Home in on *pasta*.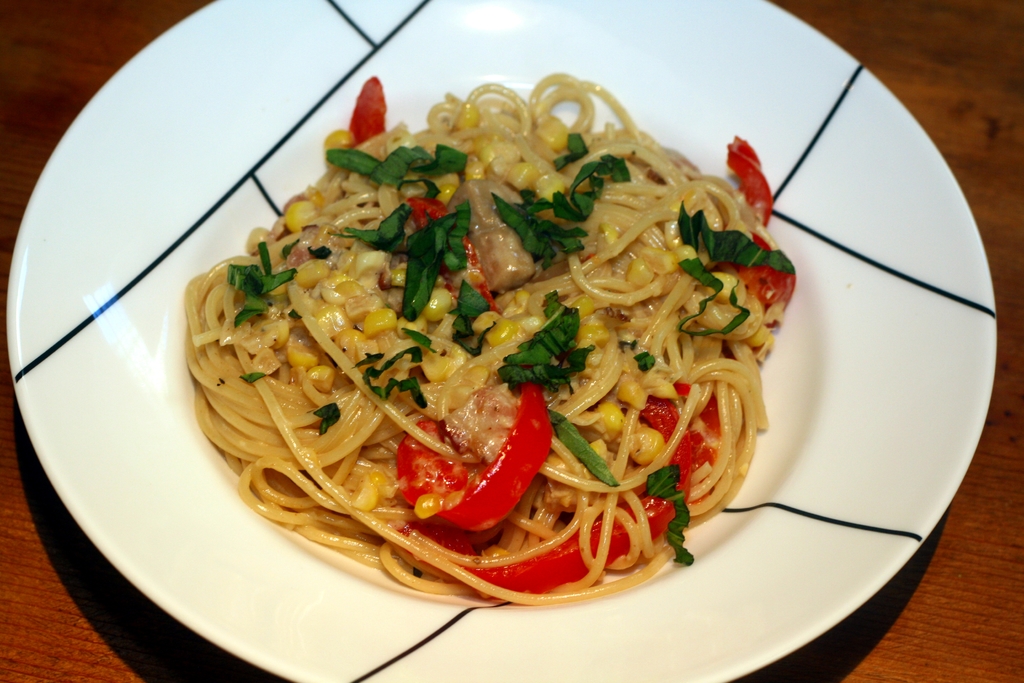
Homed in at box=[185, 62, 794, 616].
